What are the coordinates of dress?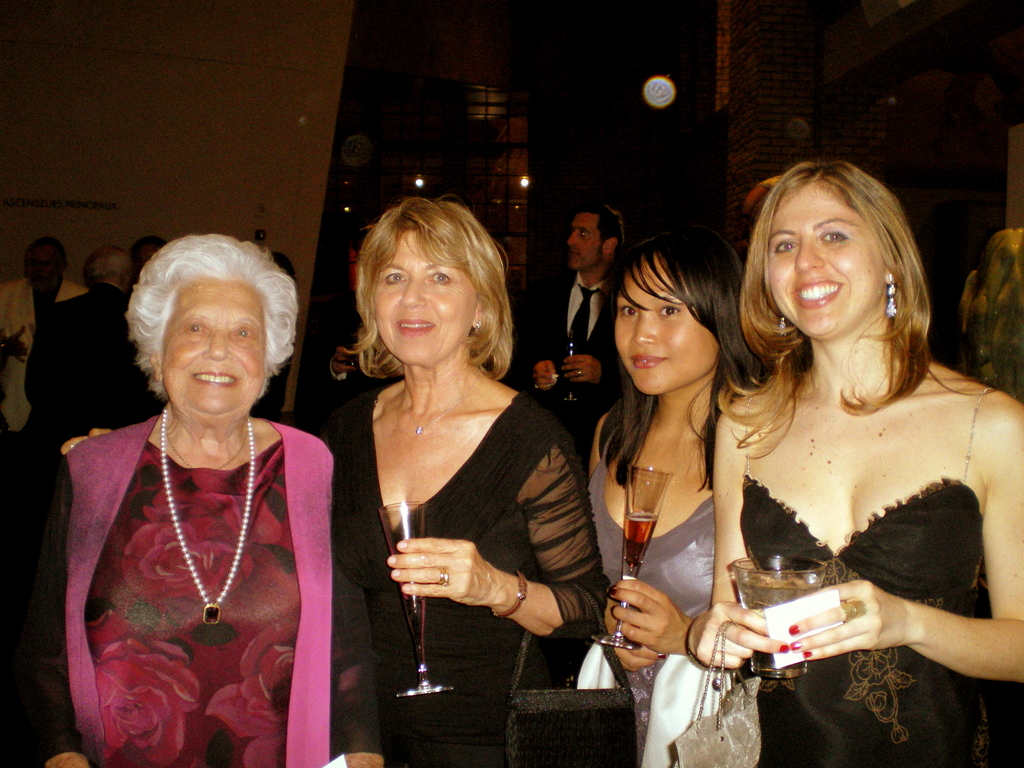
[x1=56, y1=406, x2=337, y2=766].
